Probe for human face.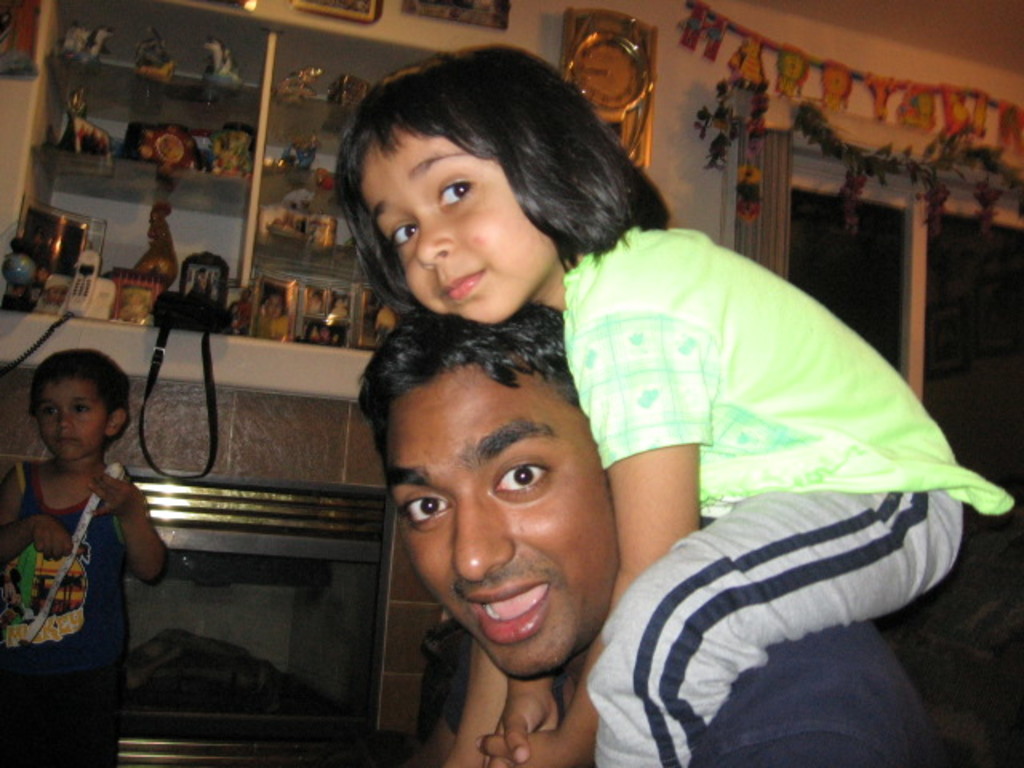
Probe result: x1=37, y1=378, x2=112, y2=459.
